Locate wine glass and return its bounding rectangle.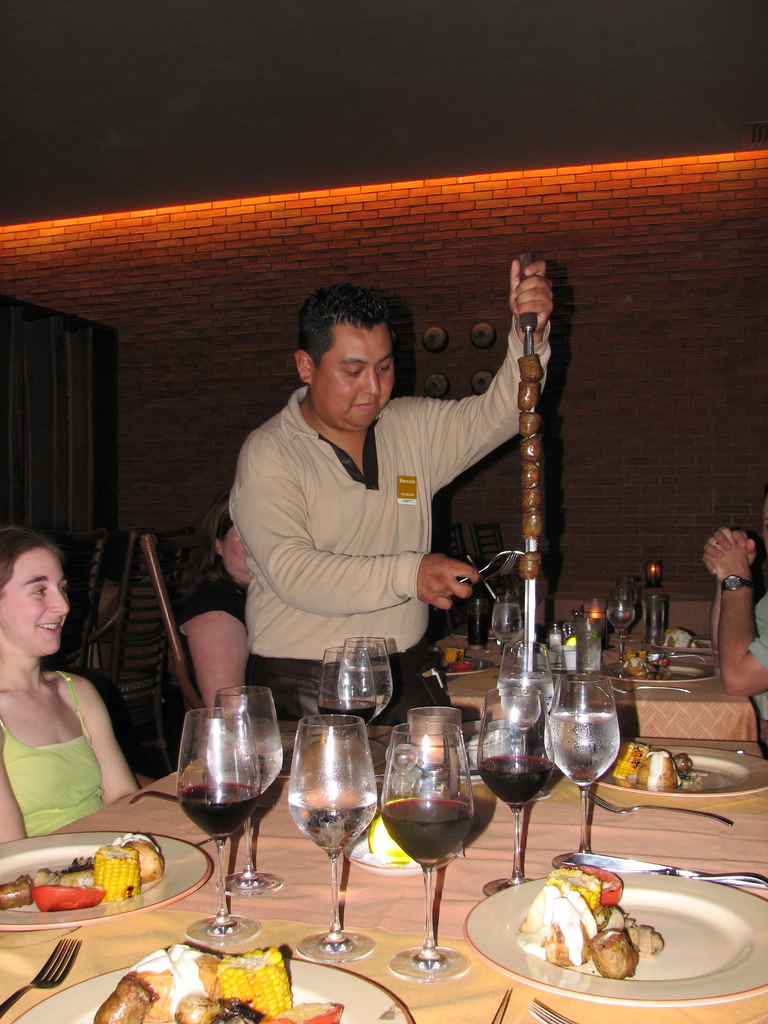
(left=316, top=643, right=384, bottom=817).
